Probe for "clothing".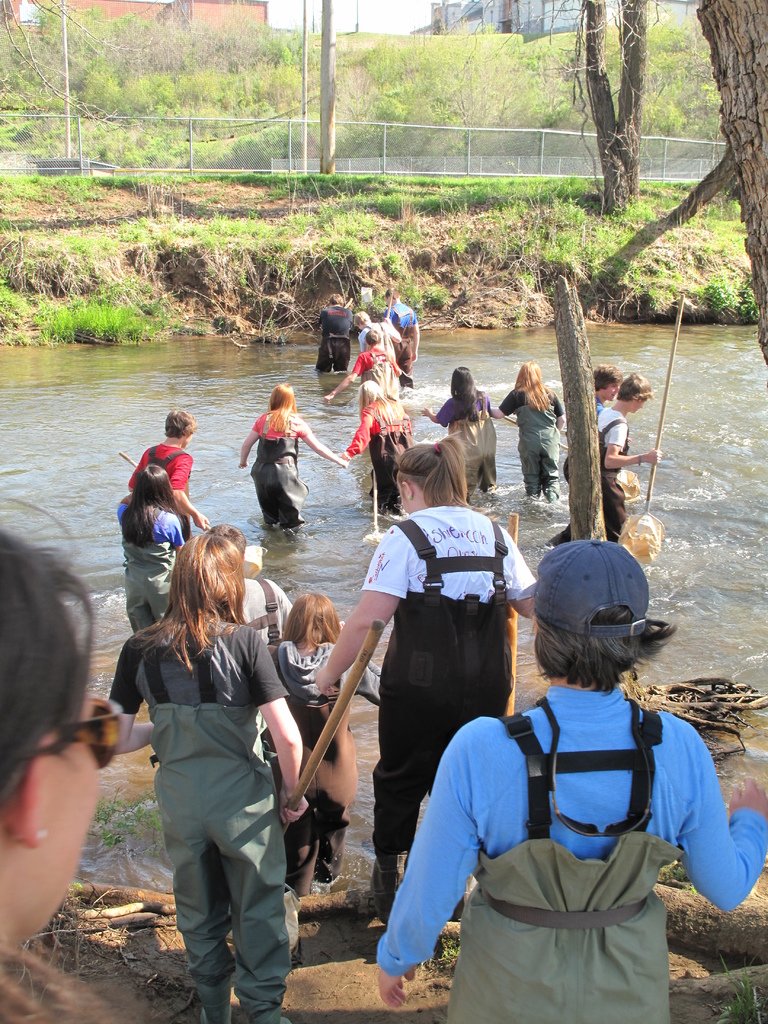
Probe result: [131,445,196,540].
